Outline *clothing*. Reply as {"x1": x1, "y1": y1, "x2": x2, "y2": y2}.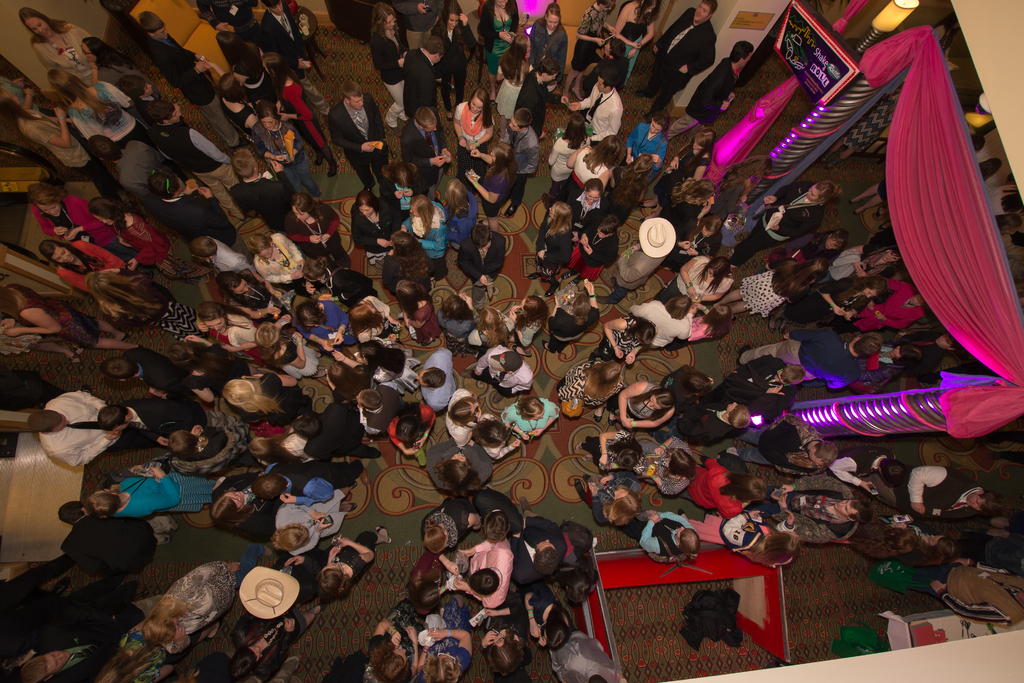
{"x1": 32, "y1": 17, "x2": 95, "y2": 91}.
